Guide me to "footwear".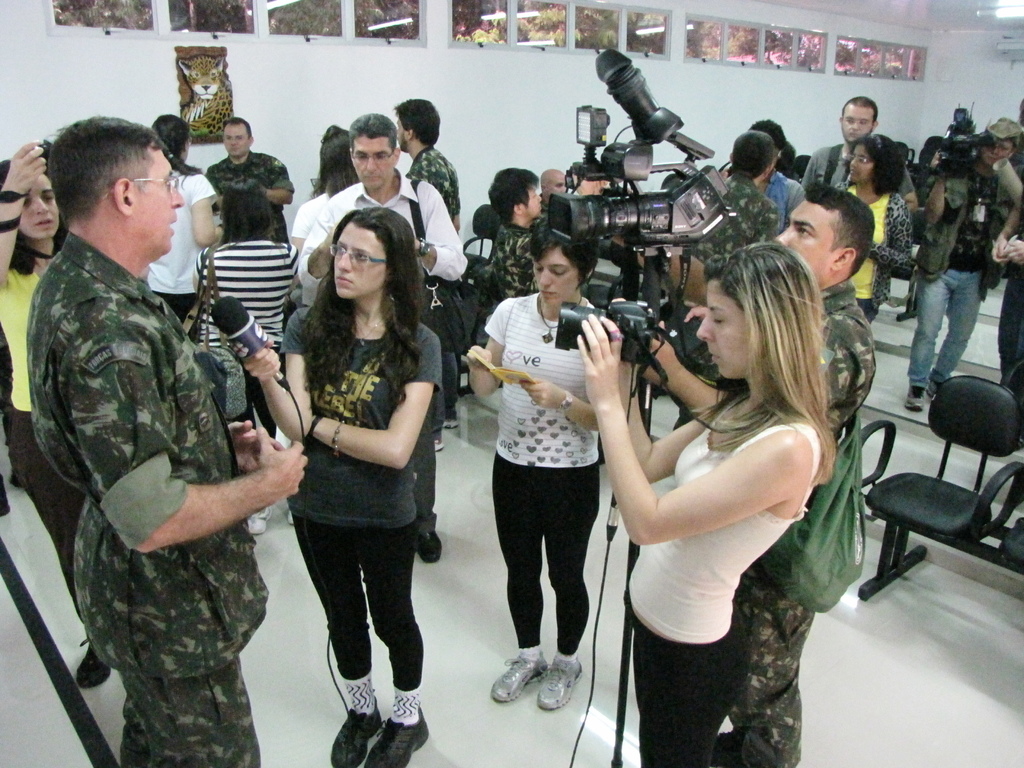
Guidance: left=417, top=532, right=446, bottom=563.
